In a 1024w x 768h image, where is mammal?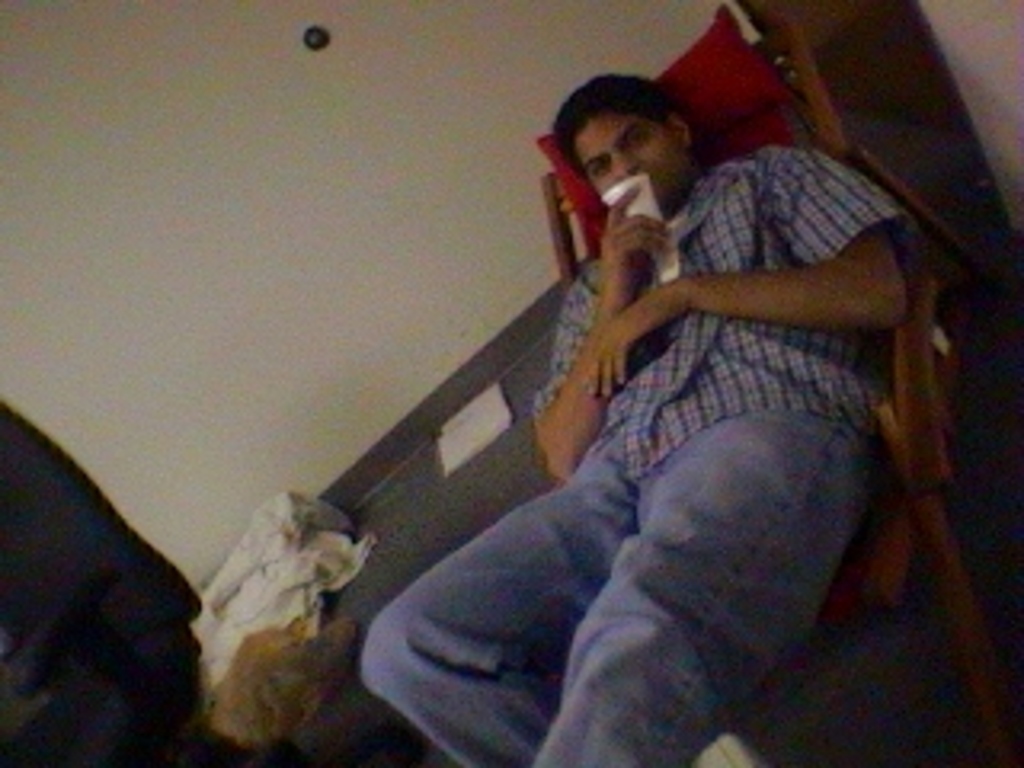
[301,86,979,726].
